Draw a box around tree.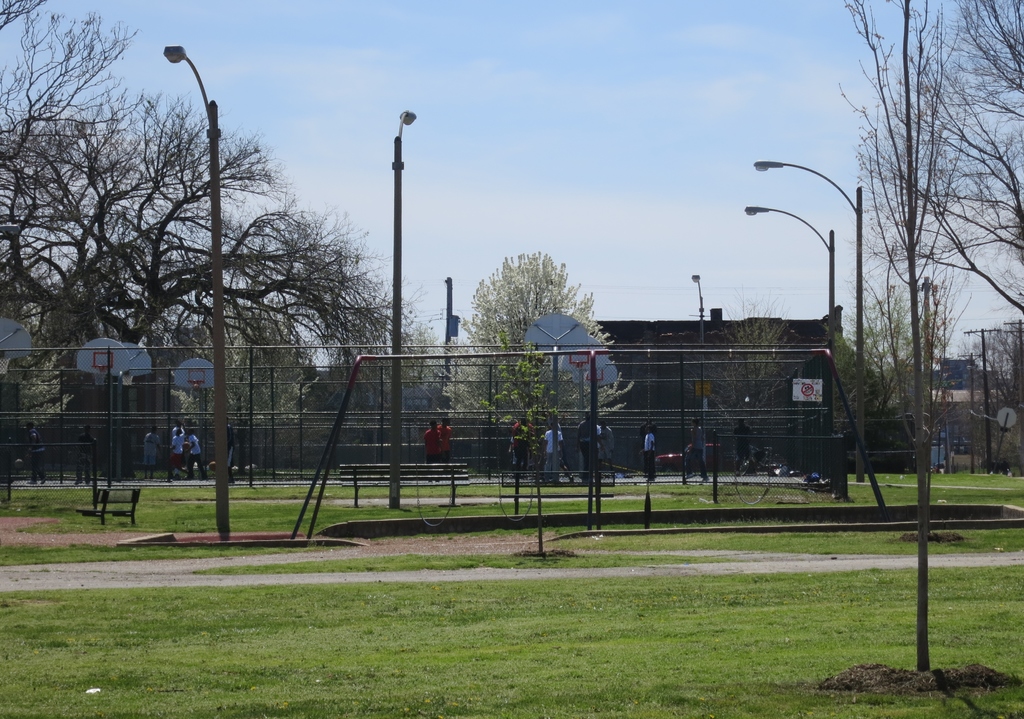
[left=691, top=293, right=801, bottom=463].
